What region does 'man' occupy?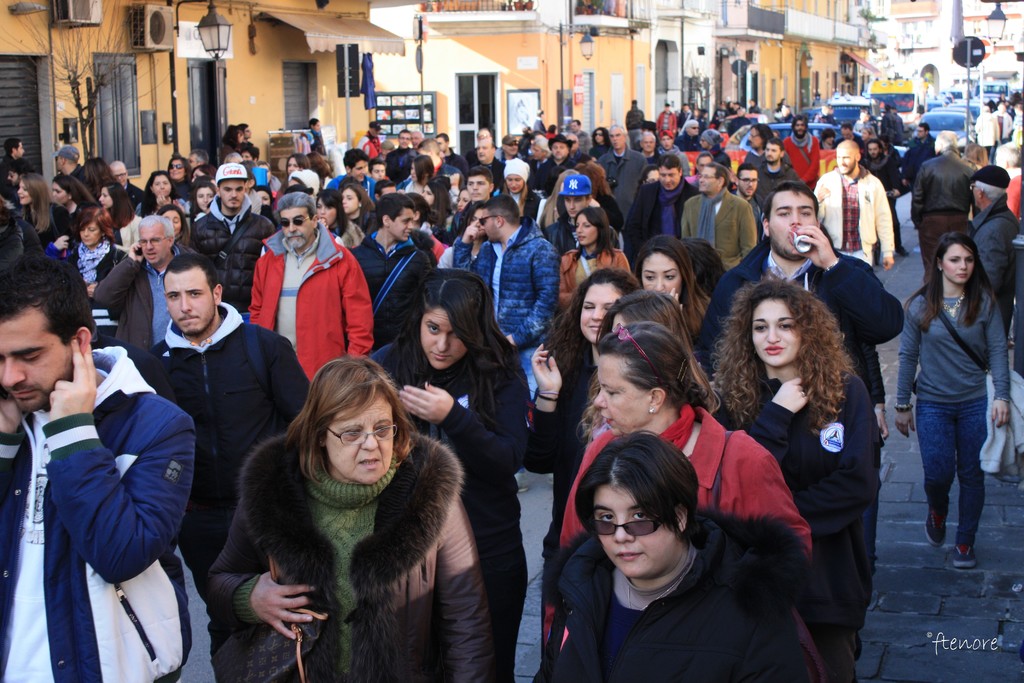
<box>598,127,640,213</box>.
